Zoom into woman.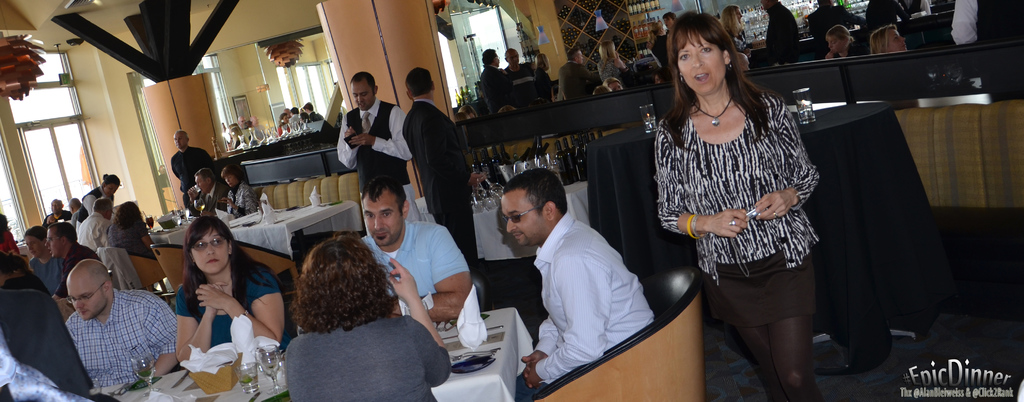
Zoom target: detection(79, 176, 118, 215).
